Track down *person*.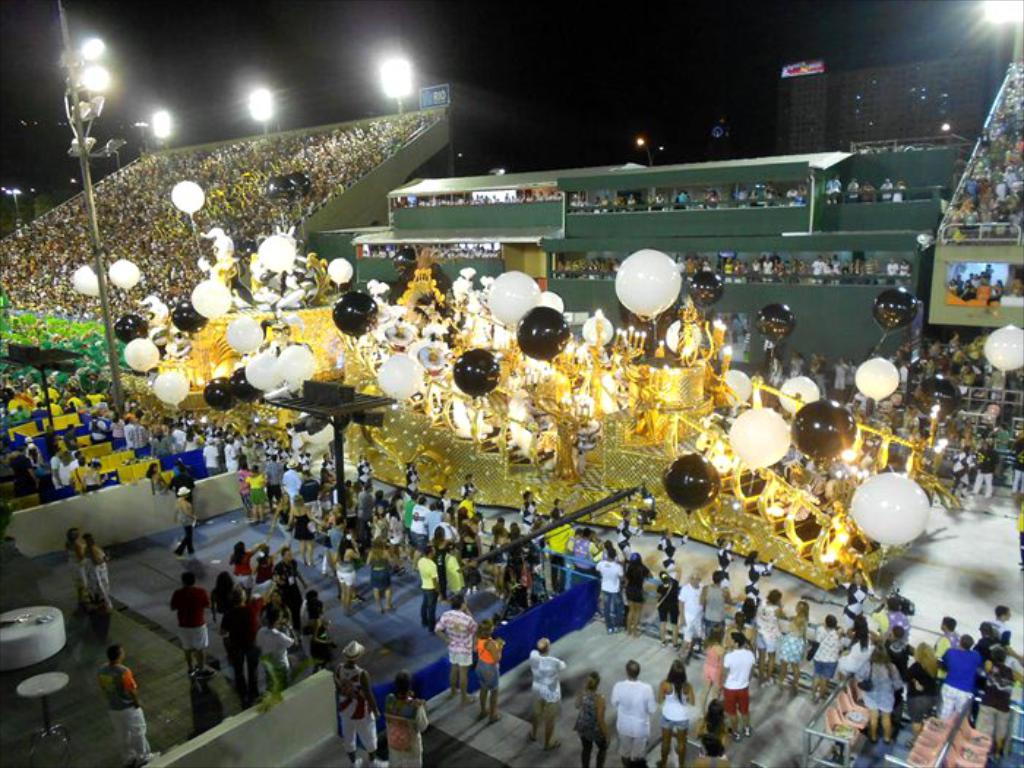
Tracked to BBox(379, 663, 430, 767).
